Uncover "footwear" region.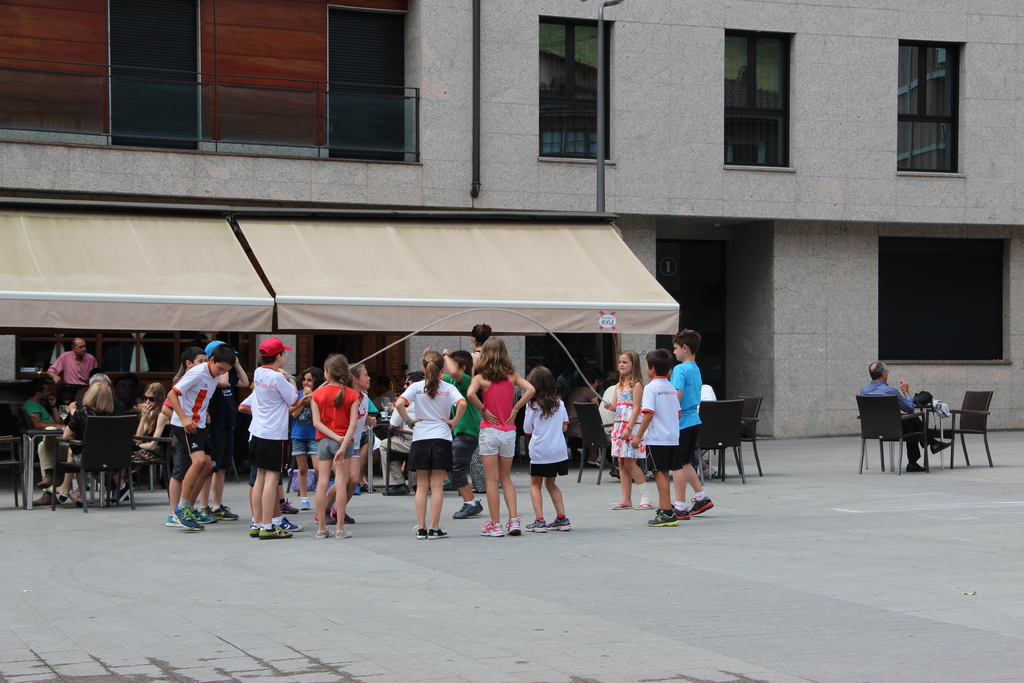
Uncovered: x1=38, y1=473, x2=56, y2=488.
